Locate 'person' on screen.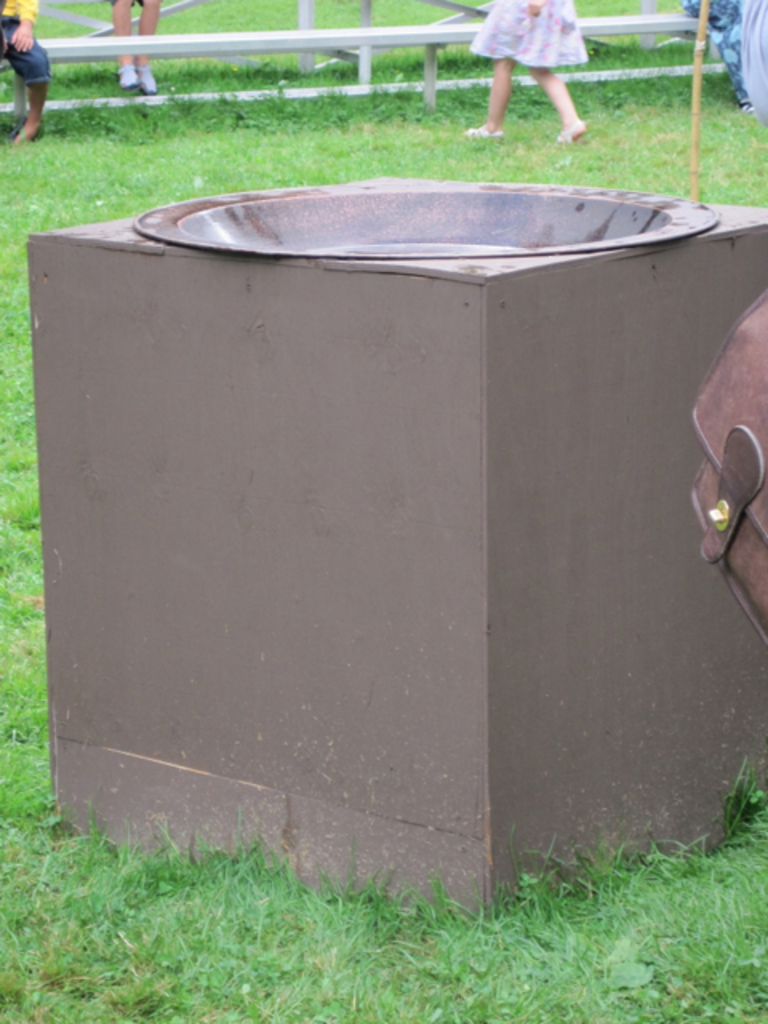
On screen at [left=106, top=0, right=168, bottom=93].
